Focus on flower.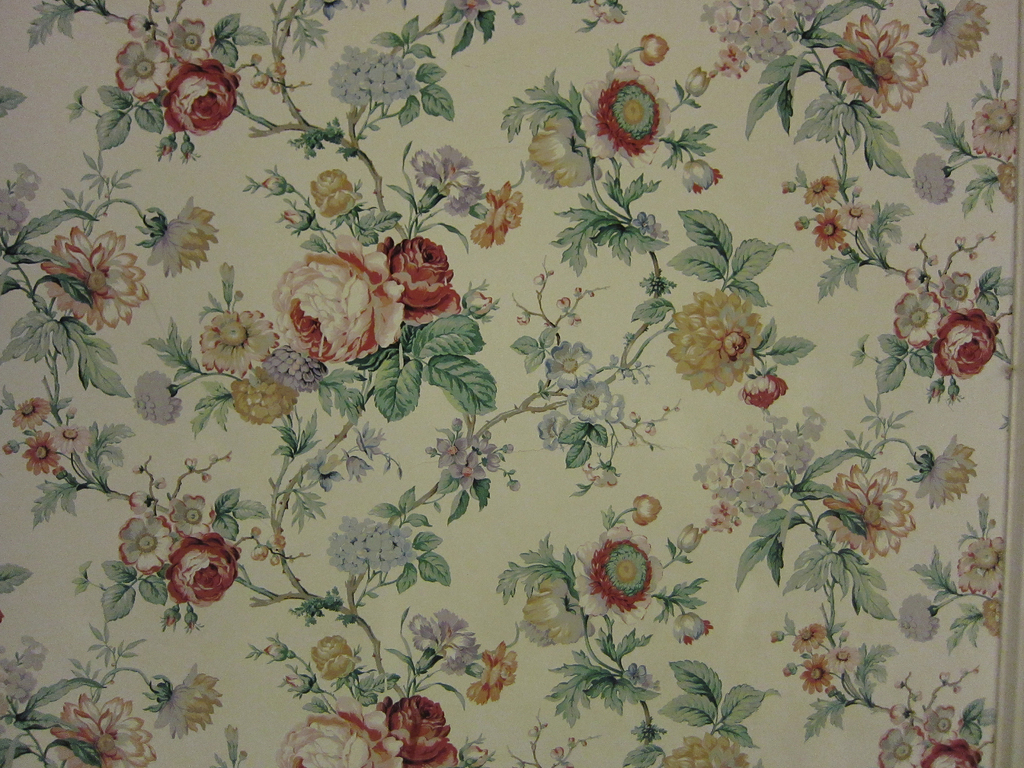
Focused at left=267, top=58, right=291, bottom=84.
